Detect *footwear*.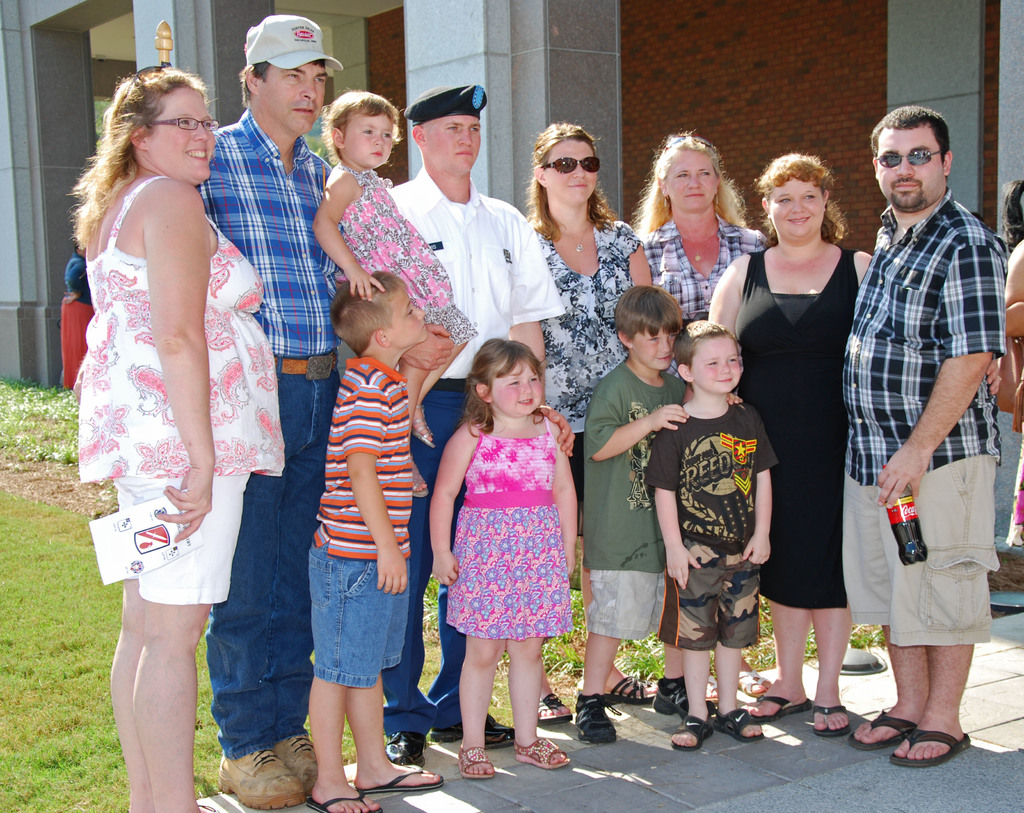
Detected at region(384, 731, 428, 768).
